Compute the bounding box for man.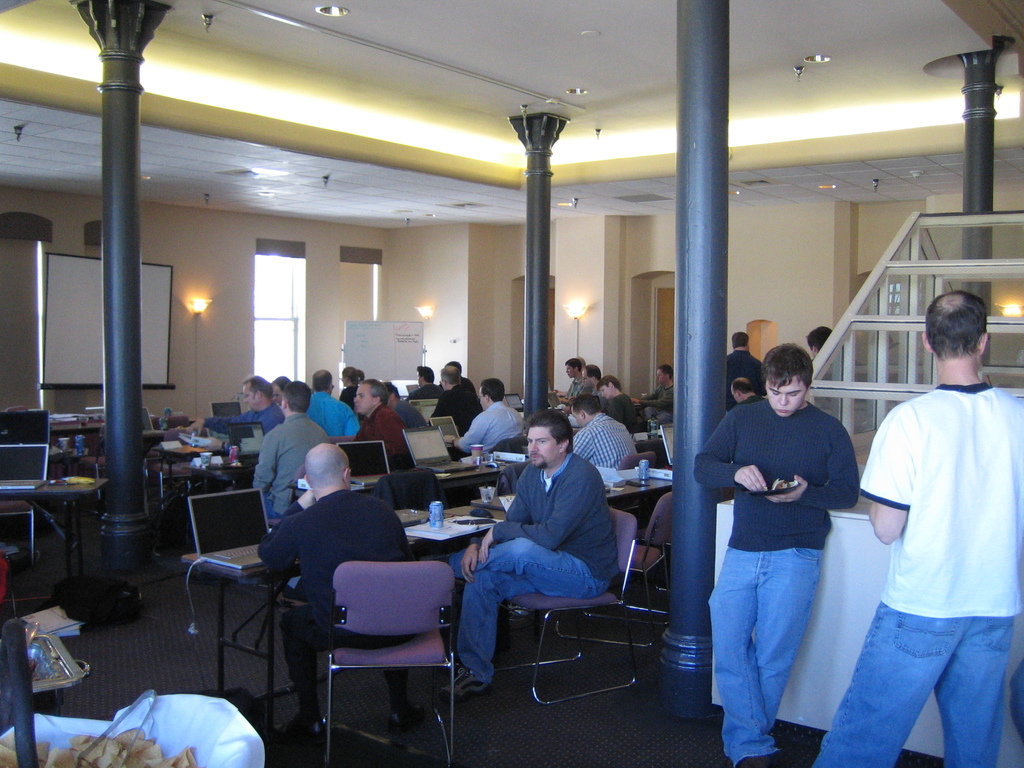
{"x1": 193, "y1": 372, "x2": 284, "y2": 446}.
